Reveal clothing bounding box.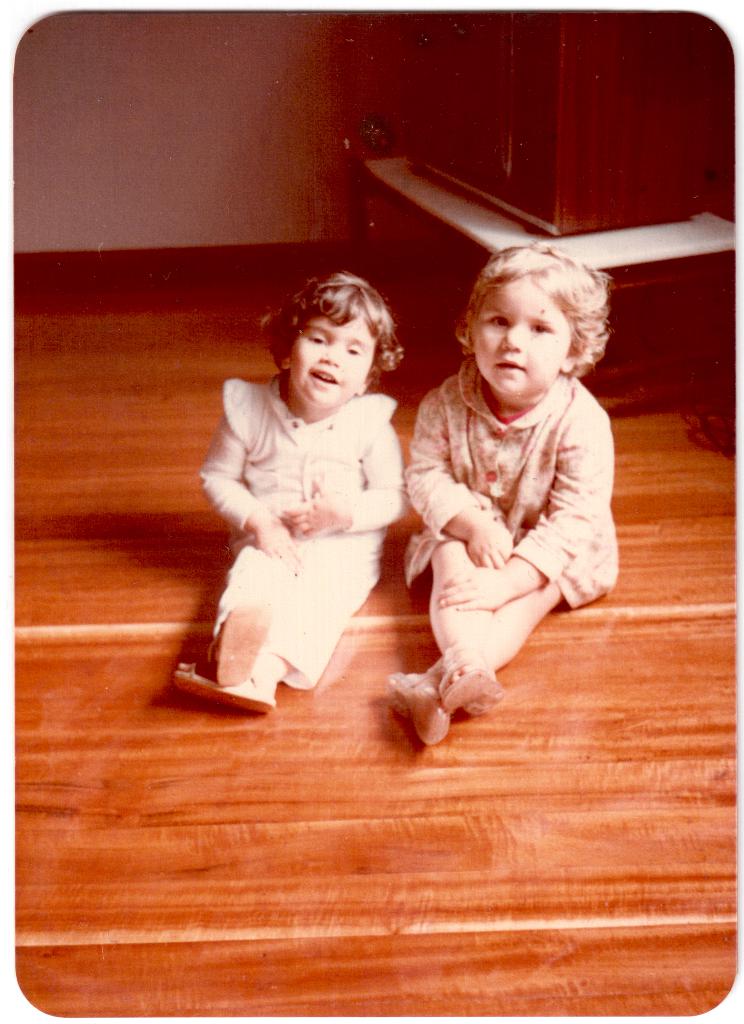
Revealed: pyautogui.locateOnScreen(392, 337, 622, 608).
